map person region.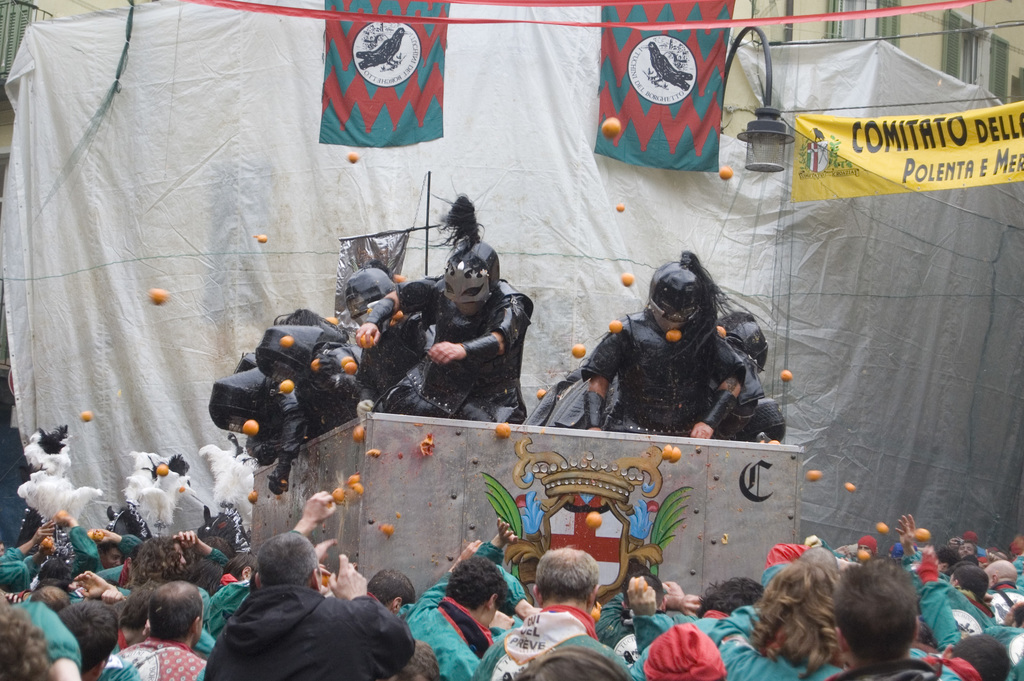
Mapped to BBox(214, 268, 397, 493).
